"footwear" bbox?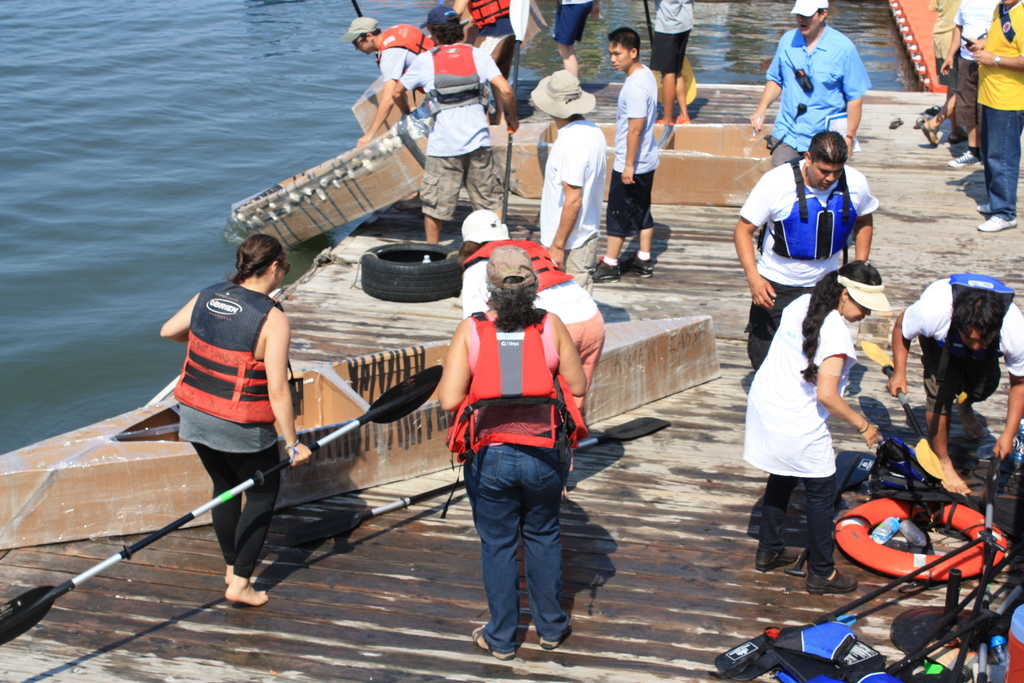
(left=537, top=636, right=561, bottom=647)
